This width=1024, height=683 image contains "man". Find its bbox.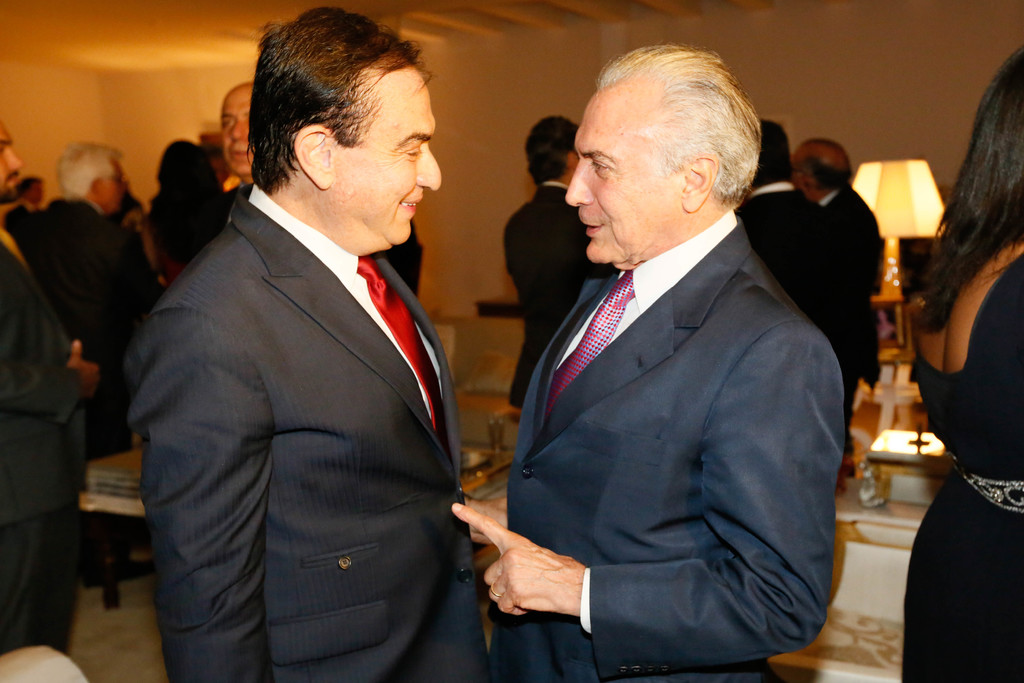
x1=732, y1=119, x2=866, y2=454.
